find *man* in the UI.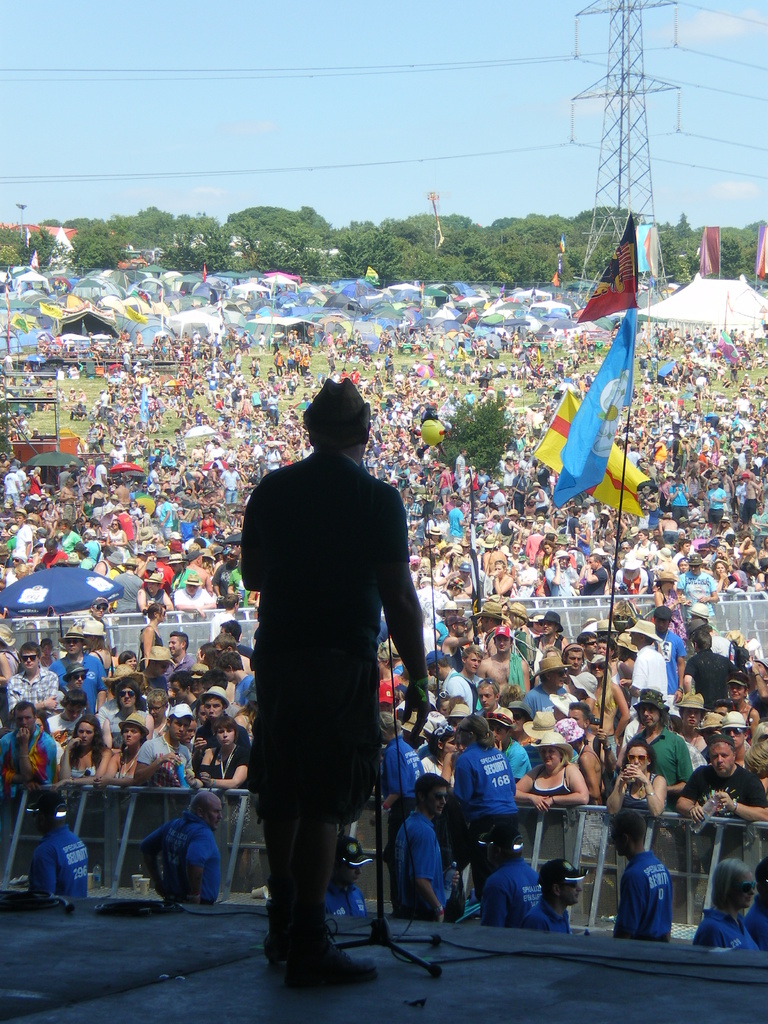
UI element at select_region(678, 739, 767, 877).
